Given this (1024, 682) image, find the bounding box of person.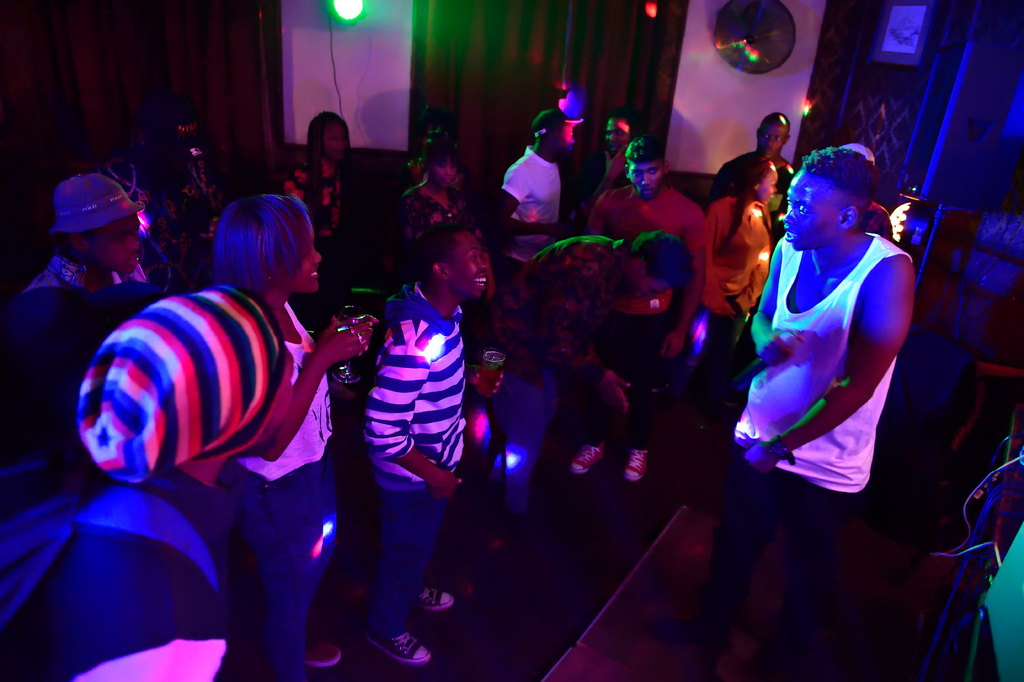
(x1=278, y1=110, x2=376, y2=342).
